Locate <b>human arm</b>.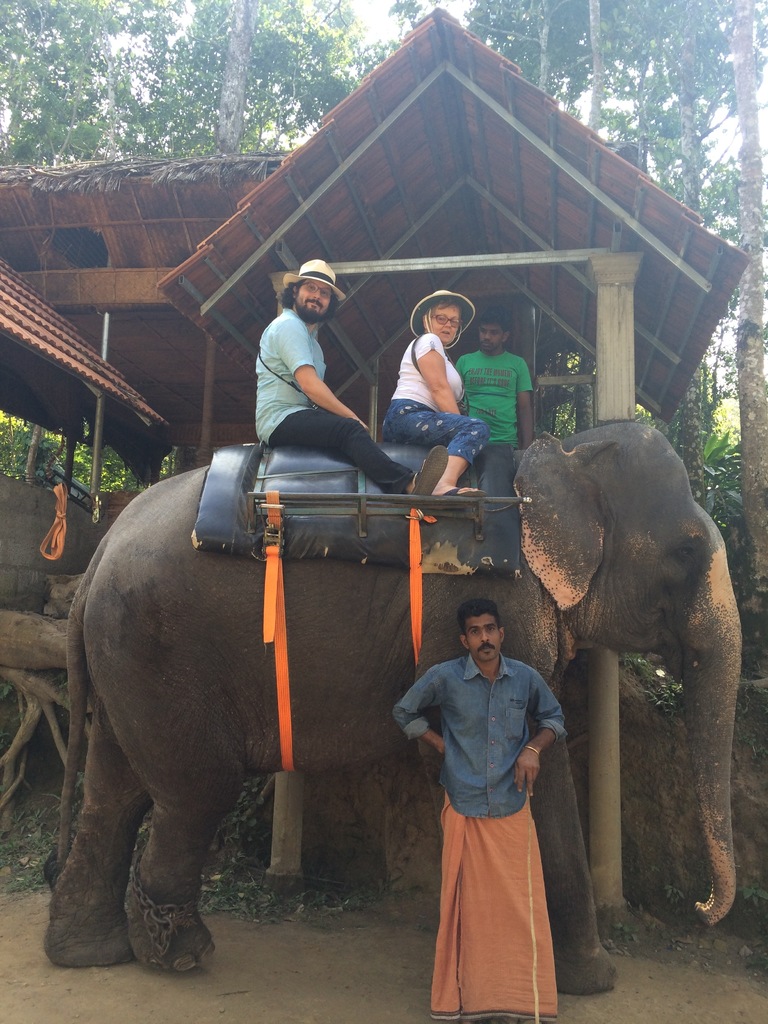
Bounding box: [x1=268, y1=339, x2=367, y2=423].
